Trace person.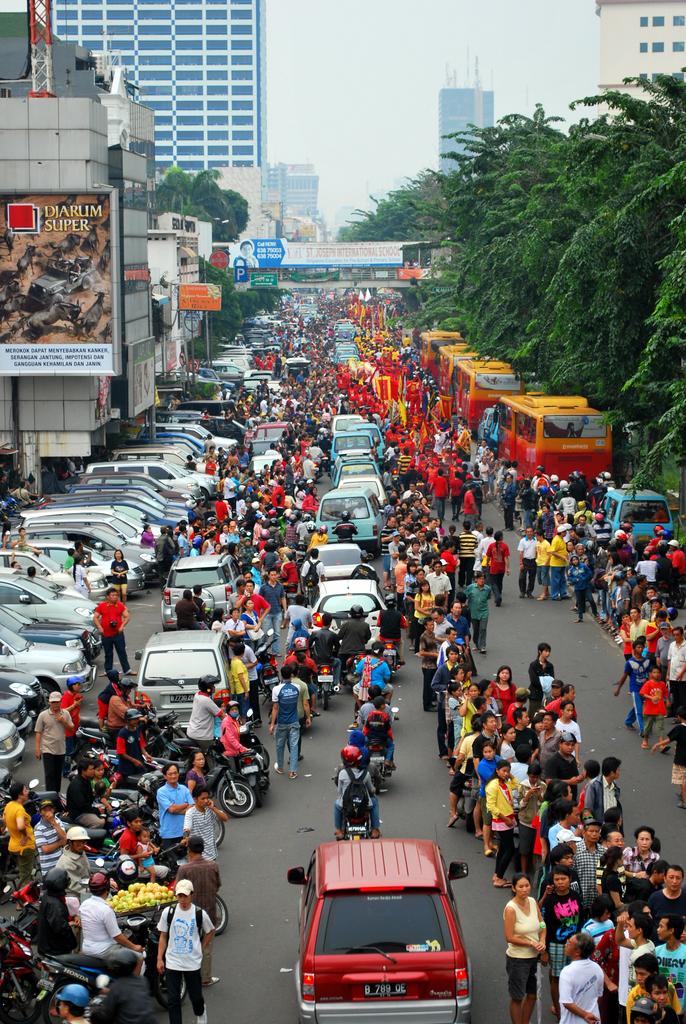
Traced to bbox=[506, 874, 549, 1023].
